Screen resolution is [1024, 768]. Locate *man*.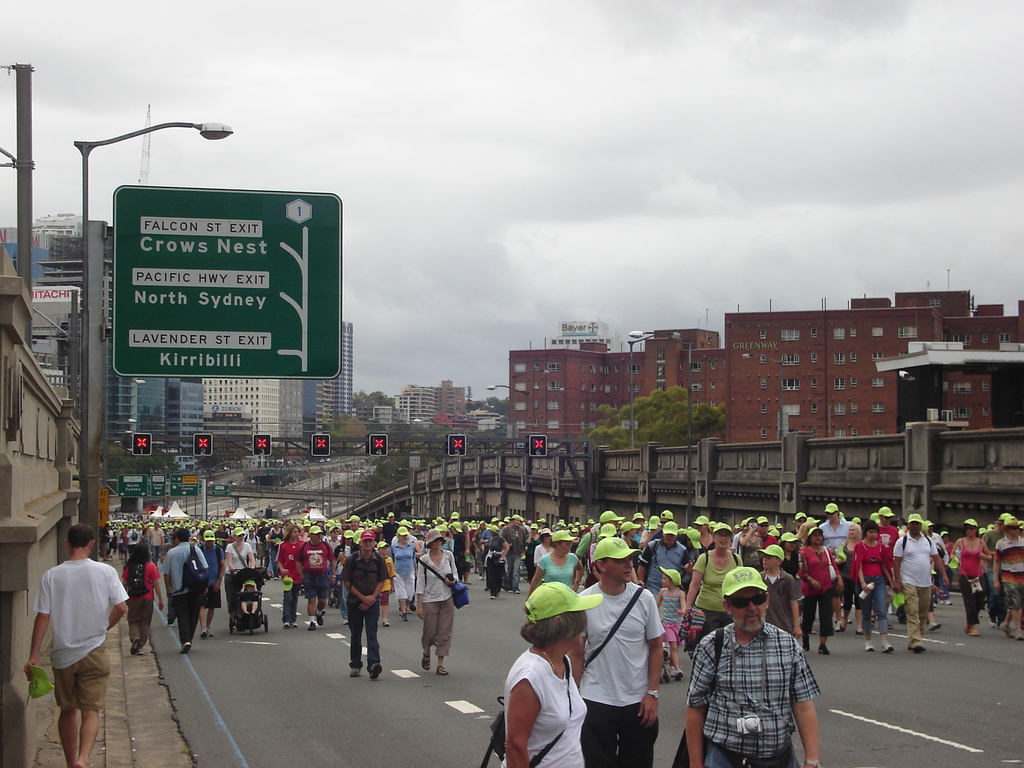
[x1=482, y1=515, x2=502, y2=545].
